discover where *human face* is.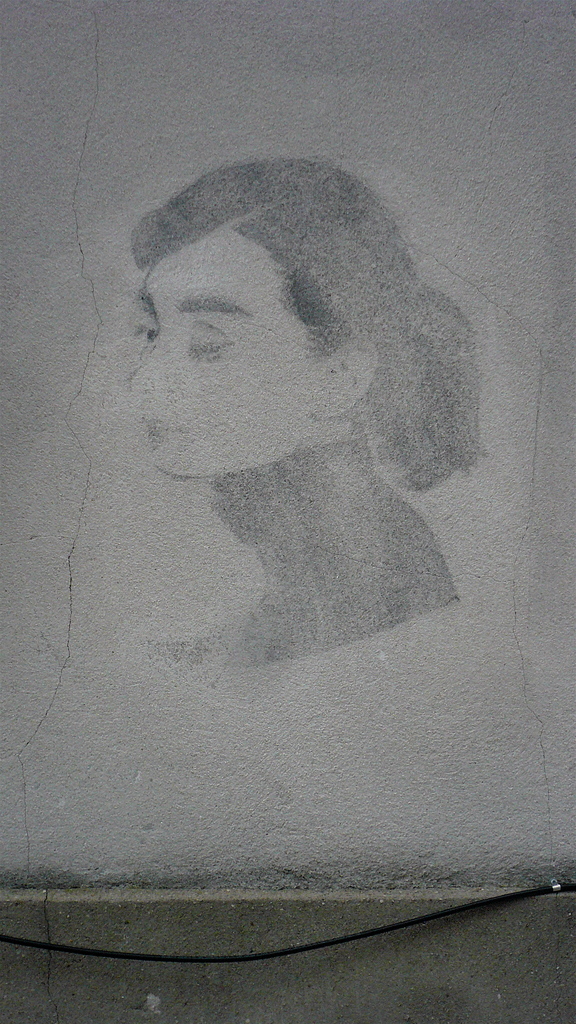
Discovered at (left=134, top=223, right=314, bottom=484).
